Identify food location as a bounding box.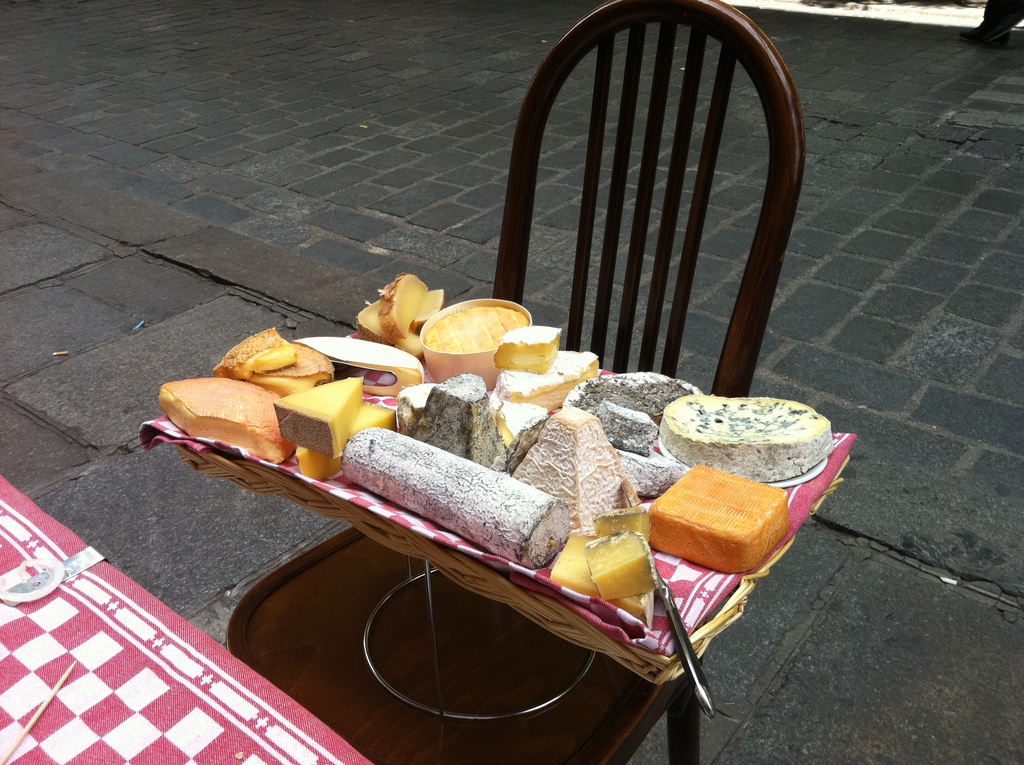
box(158, 378, 298, 465).
